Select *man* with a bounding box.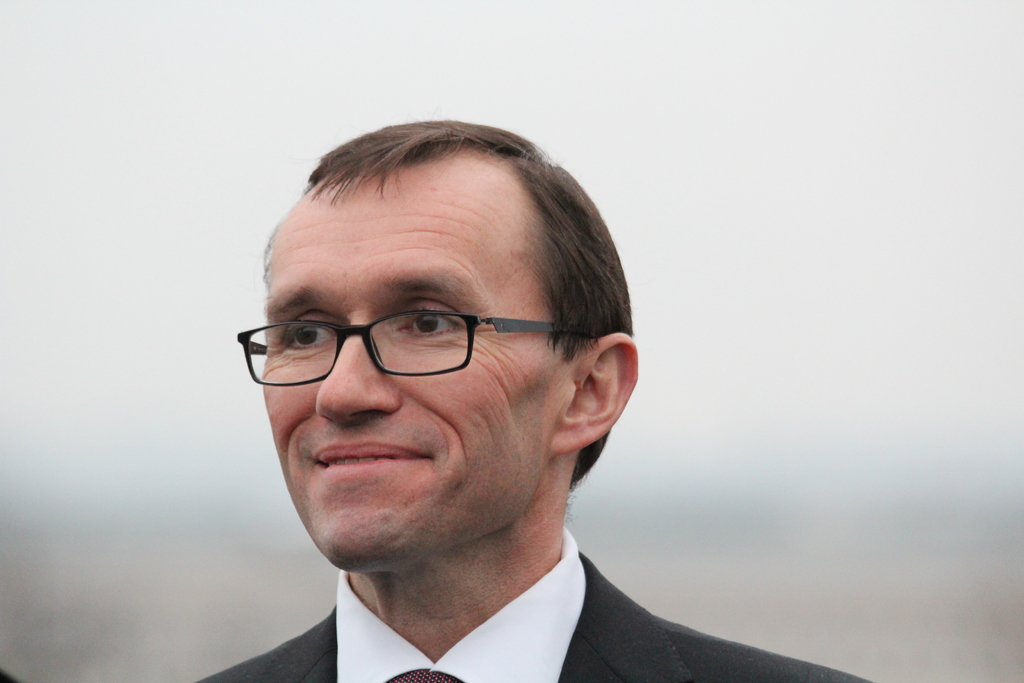
<box>118,123,854,682</box>.
